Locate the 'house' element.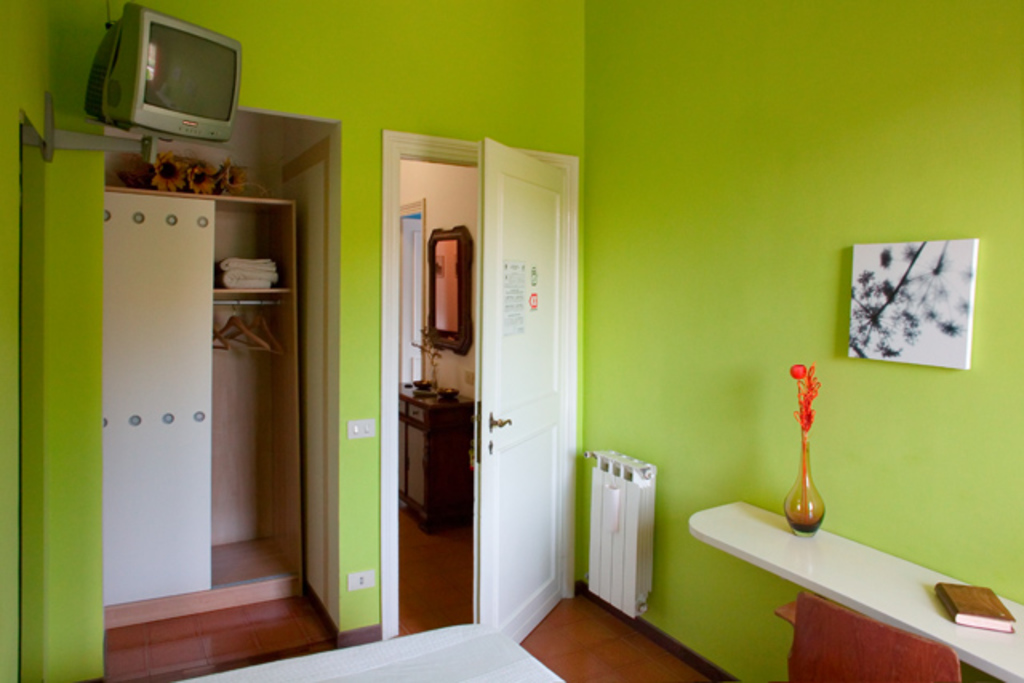
Element bbox: (0, 2, 1022, 681).
